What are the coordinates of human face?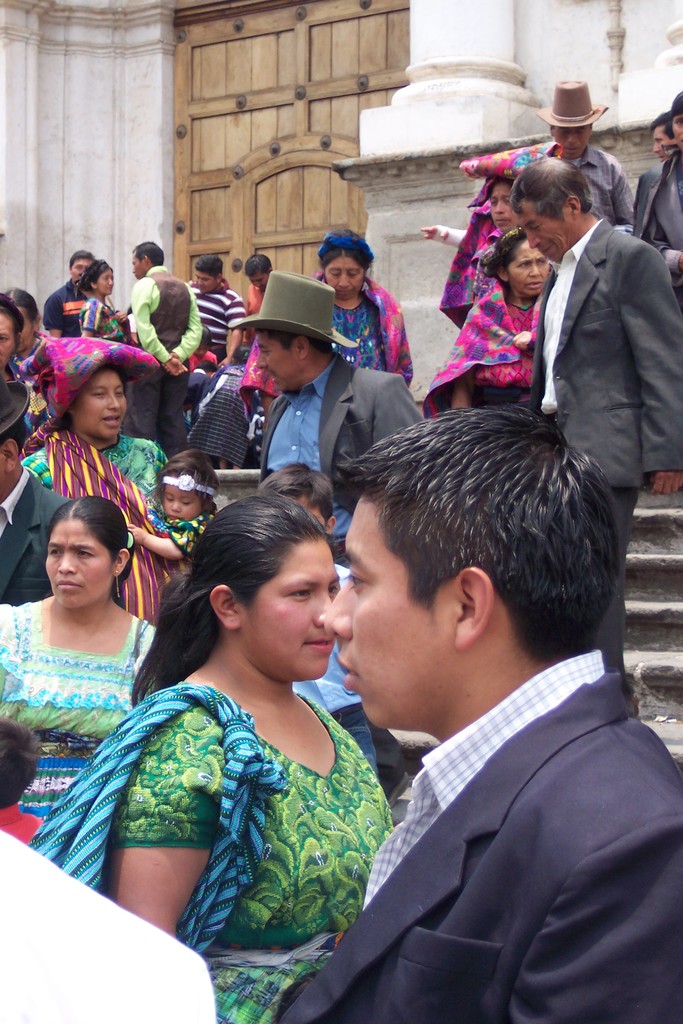
crop(248, 275, 268, 289).
